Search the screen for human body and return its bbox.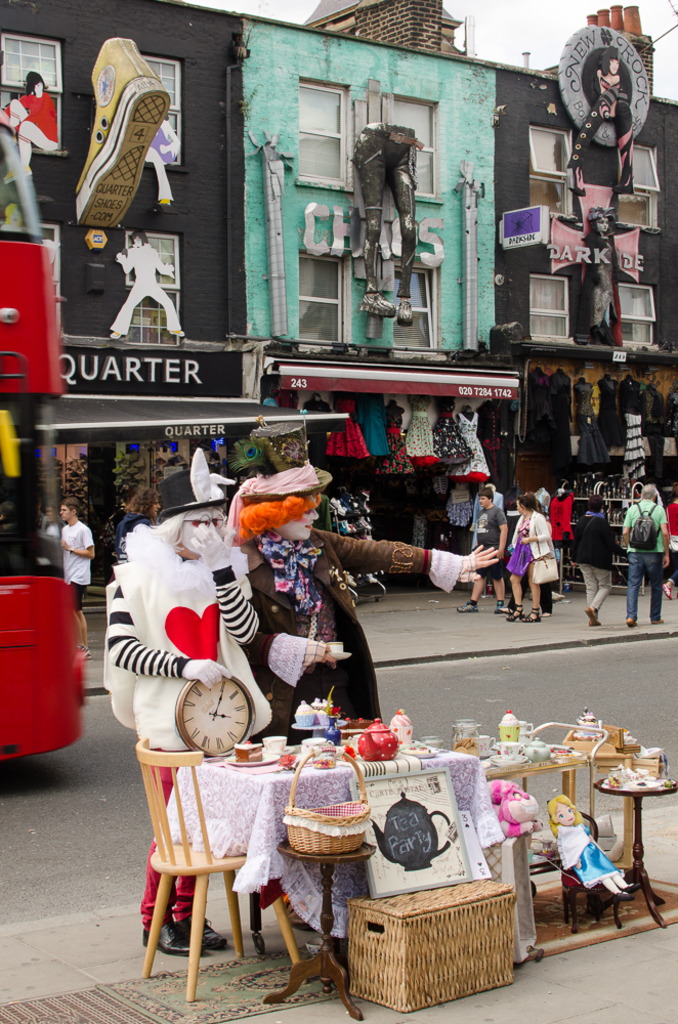
Found: {"x1": 472, "y1": 481, "x2": 508, "y2": 609}.
